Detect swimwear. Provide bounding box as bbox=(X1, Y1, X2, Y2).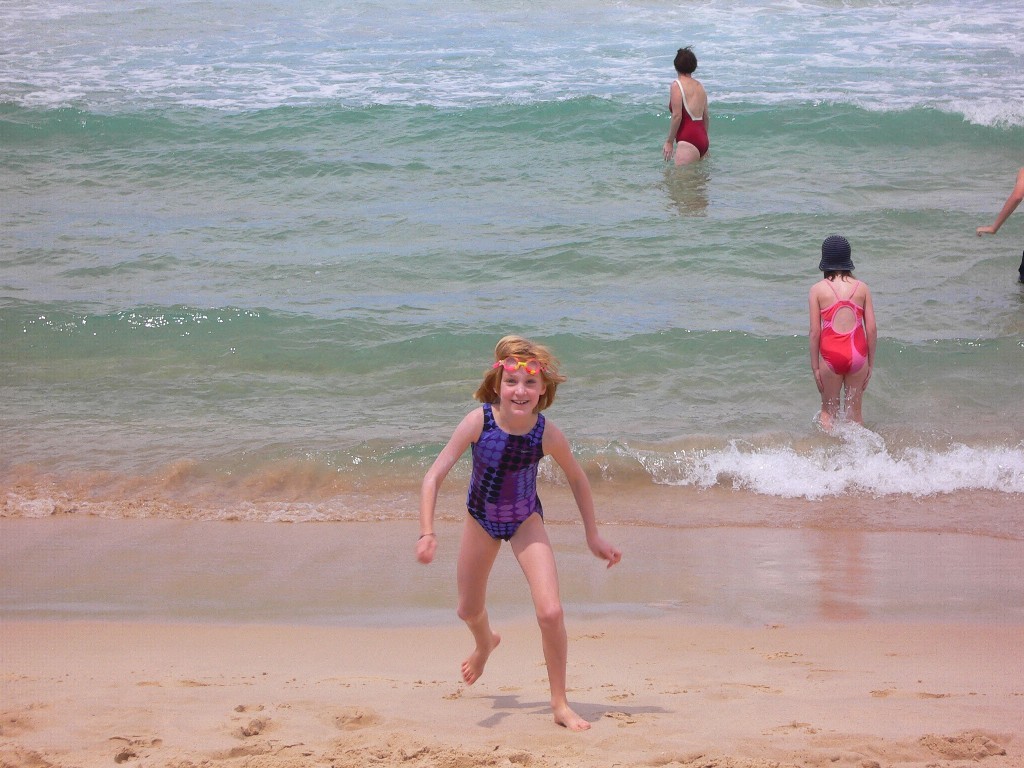
bbox=(816, 279, 869, 379).
